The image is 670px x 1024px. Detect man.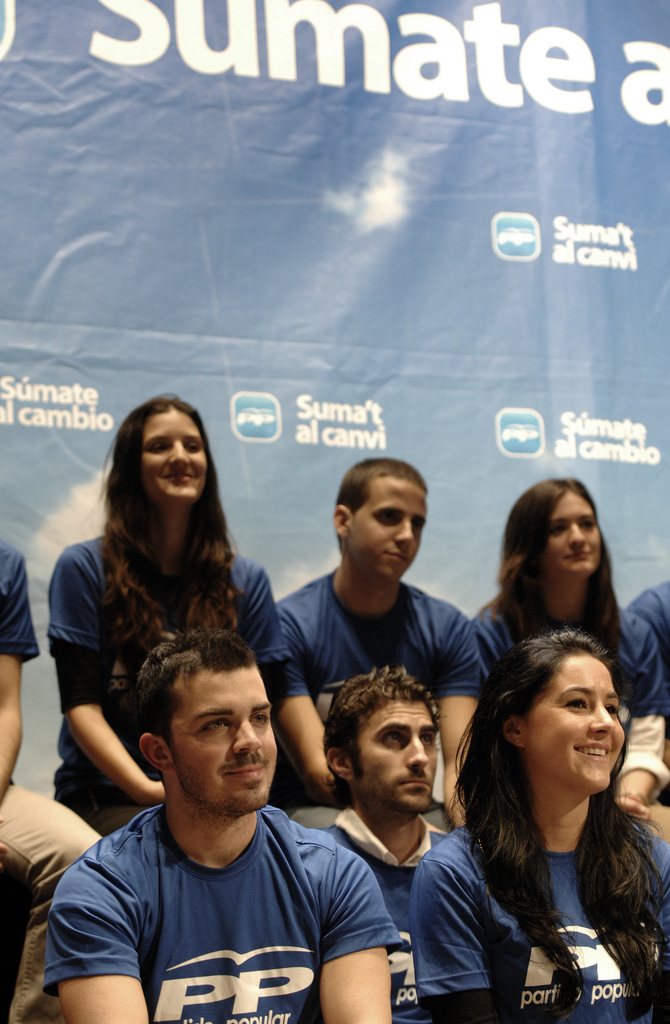
Detection: 321 657 450 1023.
